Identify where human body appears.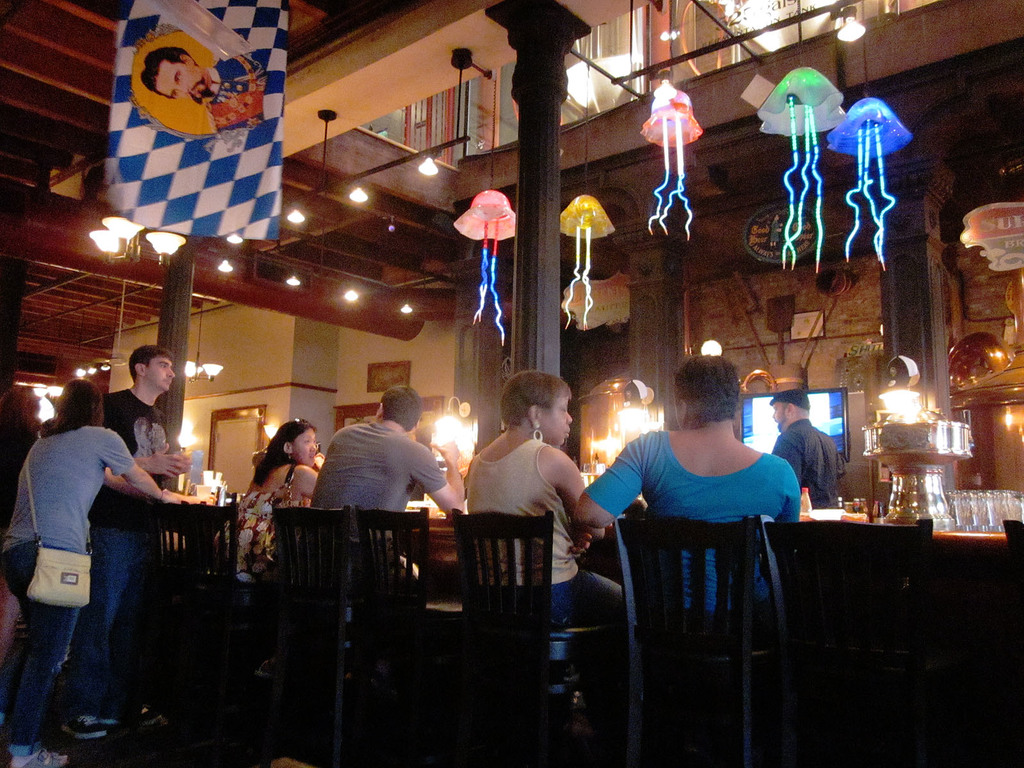
Appears at [left=321, top=384, right=460, bottom=630].
